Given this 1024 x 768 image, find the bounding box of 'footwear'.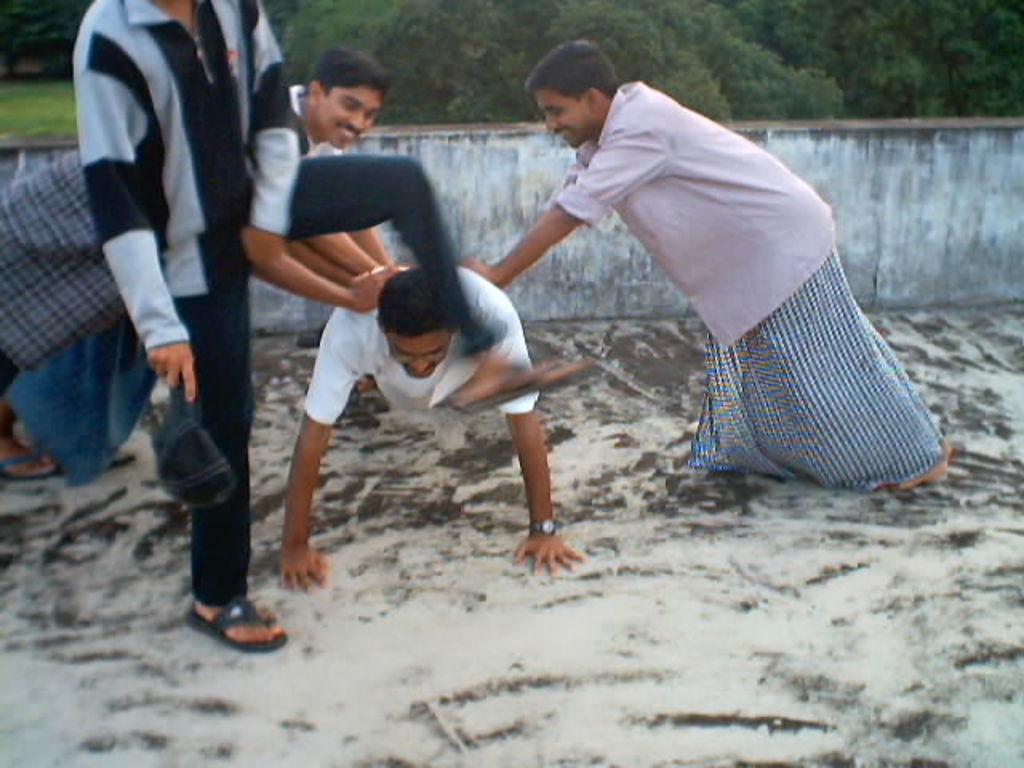
[left=187, top=582, right=272, bottom=656].
